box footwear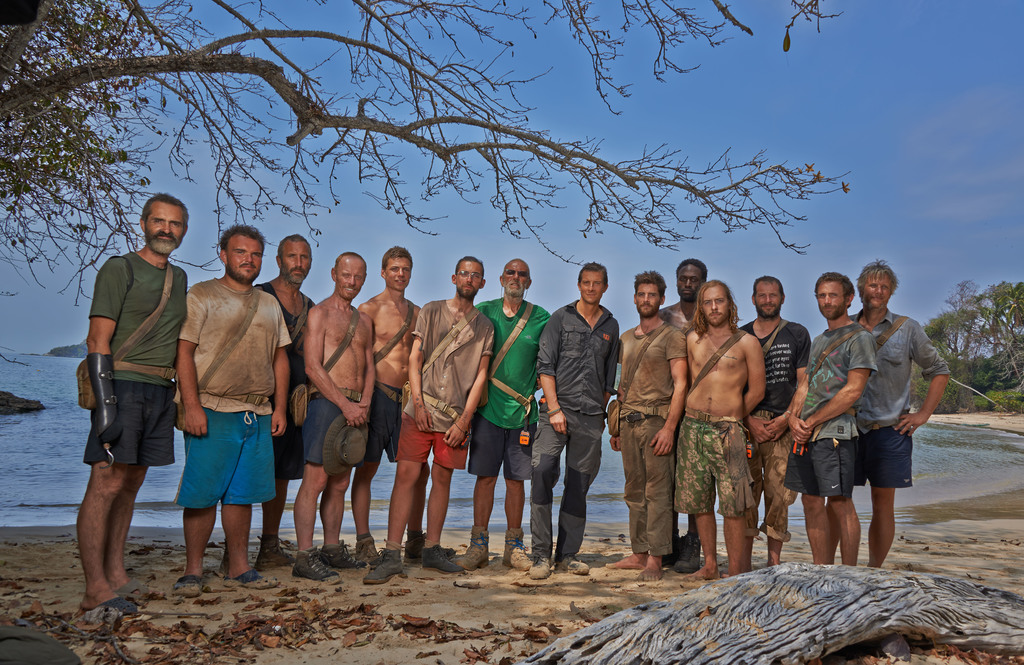
364/551/405/585
